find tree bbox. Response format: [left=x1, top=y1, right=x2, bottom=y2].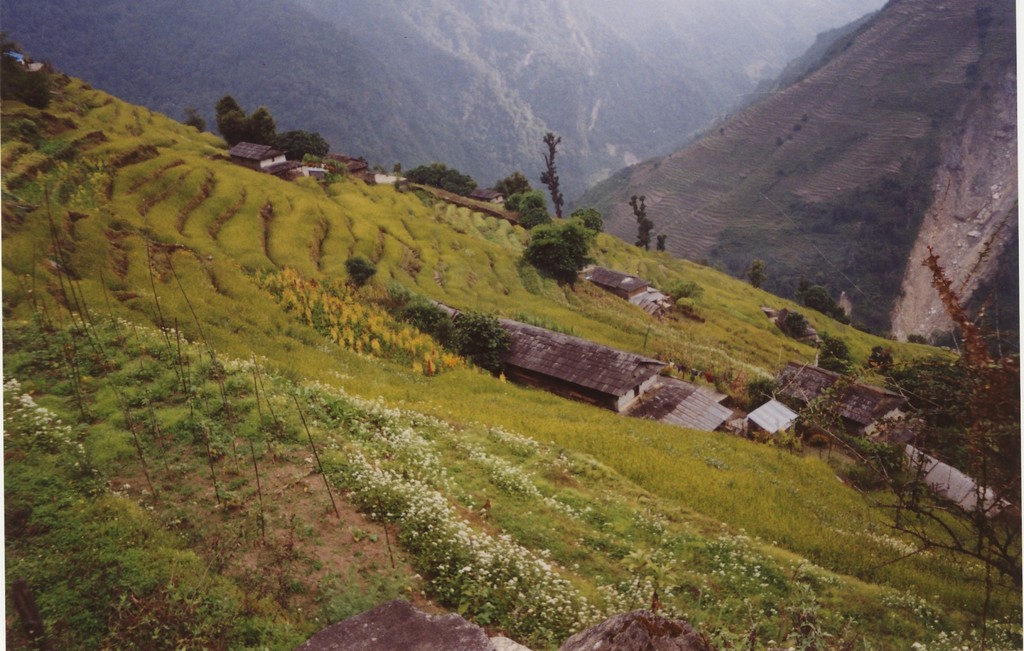
[left=524, top=236, right=581, bottom=287].
